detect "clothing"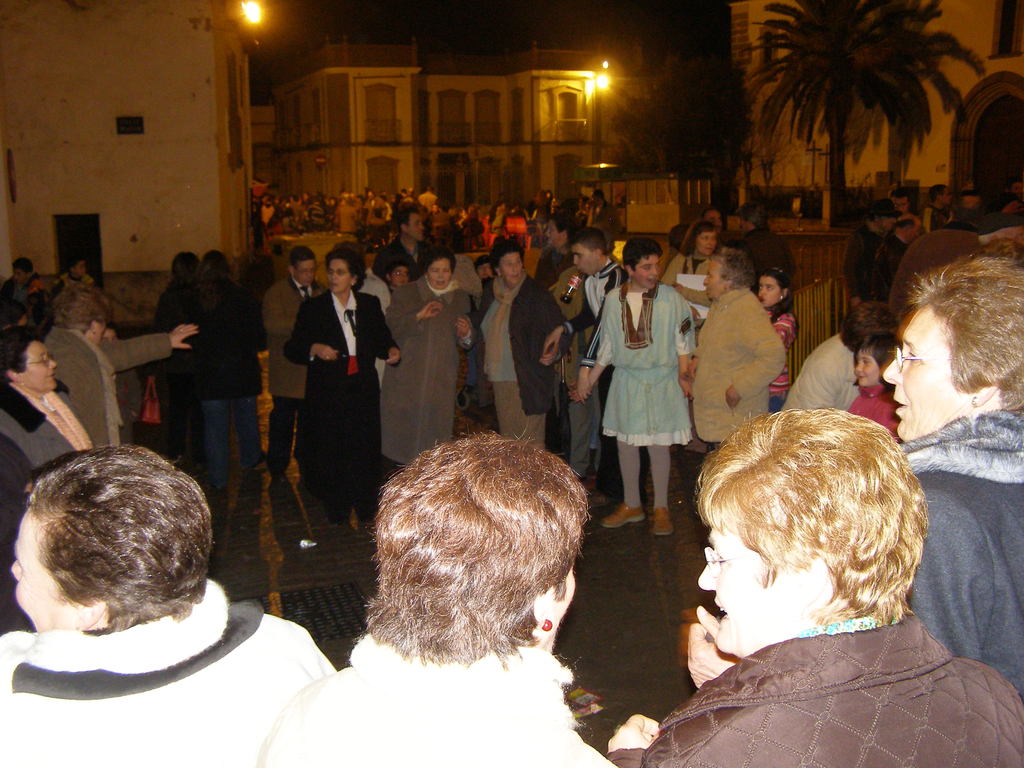
(682, 281, 778, 452)
